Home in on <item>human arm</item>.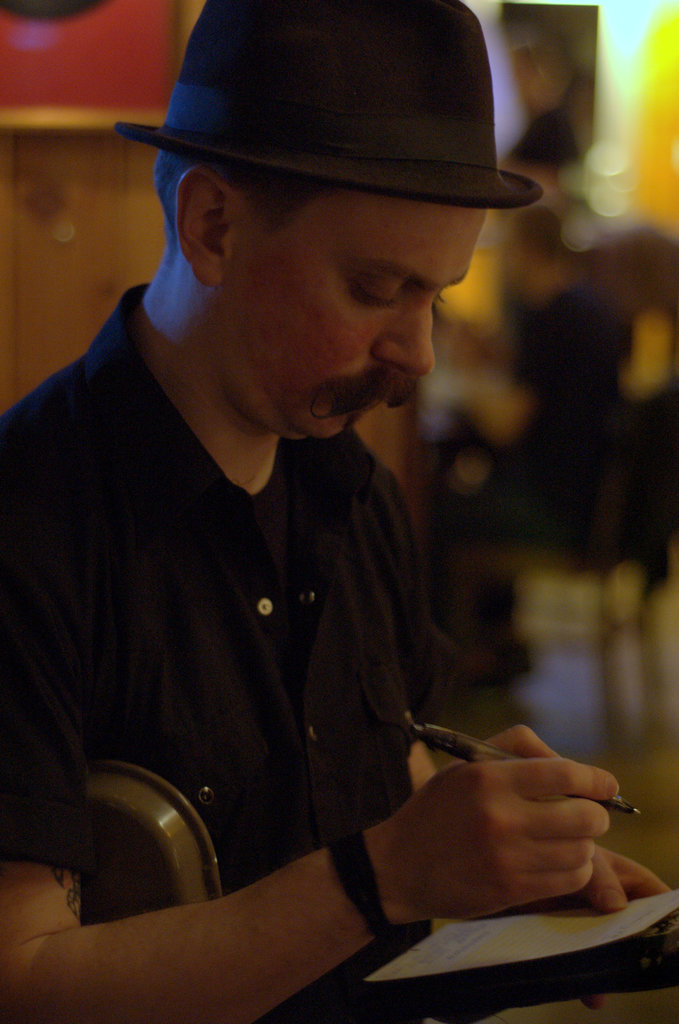
Homed in at {"x1": 374, "y1": 497, "x2": 675, "y2": 1001}.
